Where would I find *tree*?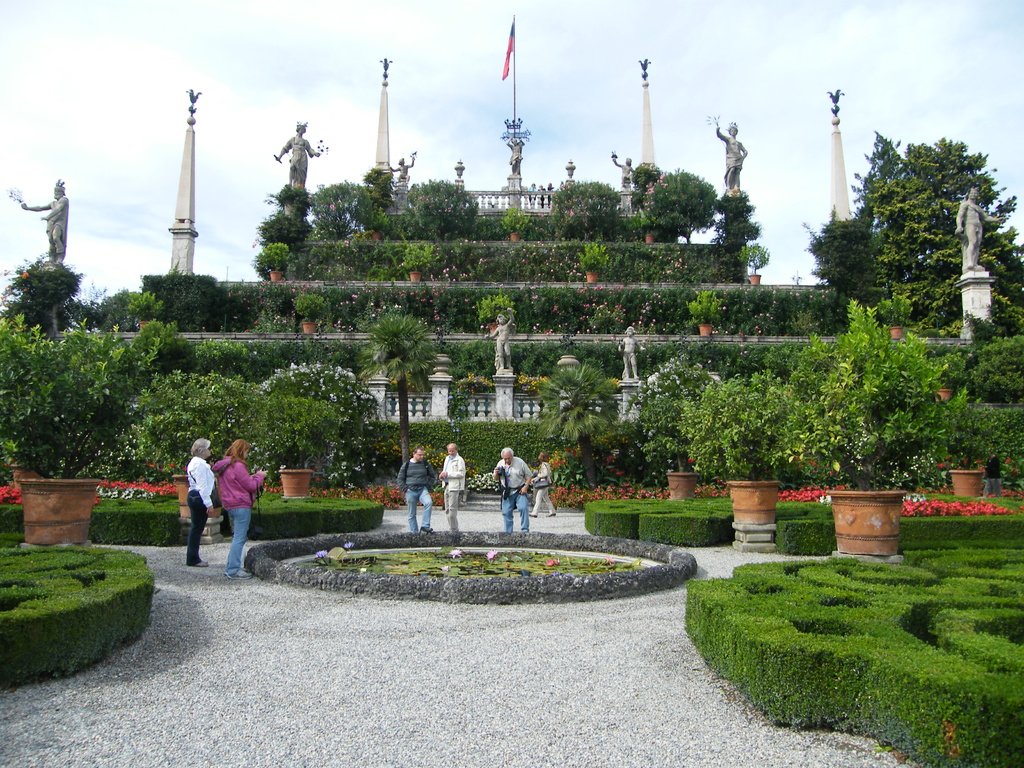
At l=355, t=305, r=436, b=463.
